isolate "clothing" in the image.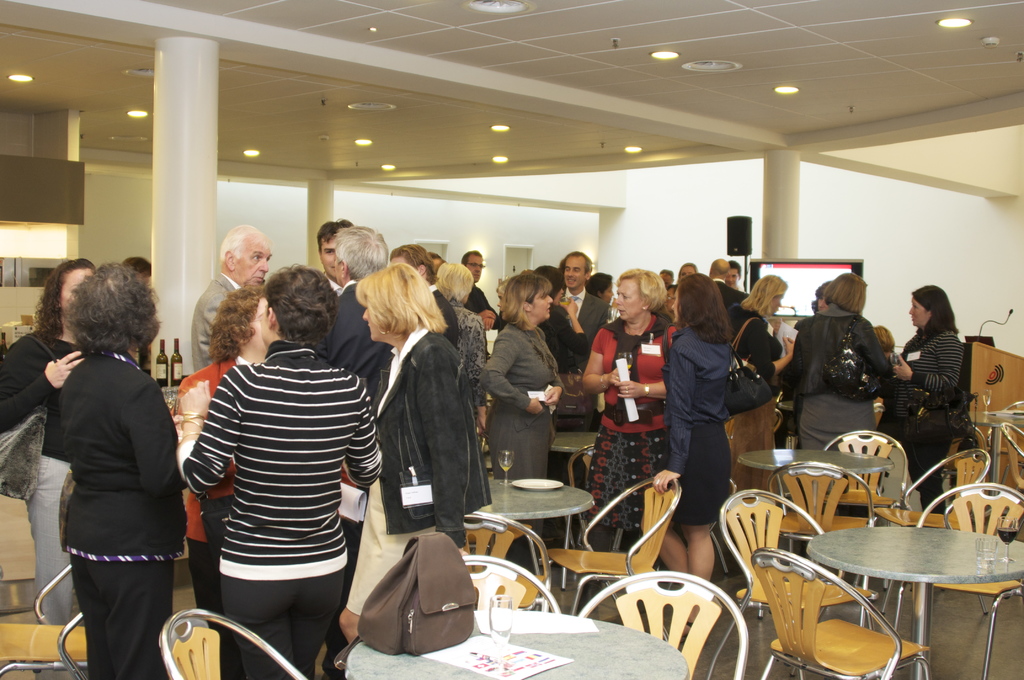
Isolated region: rect(658, 319, 734, 529).
